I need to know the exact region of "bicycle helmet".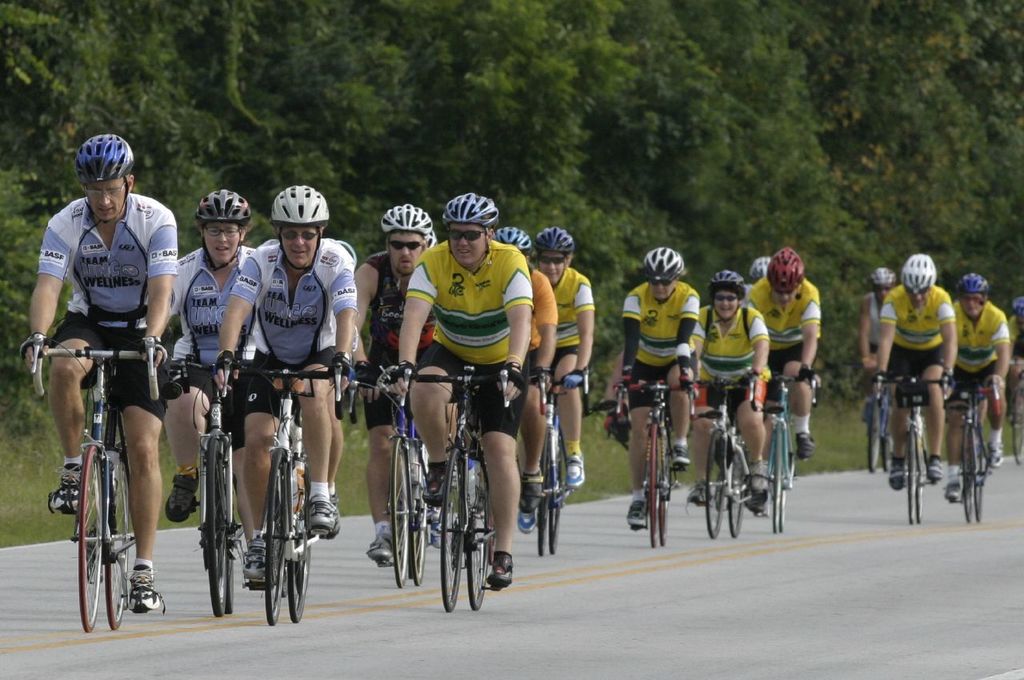
Region: {"x1": 73, "y1": 134, "x2": 133, "y2": 188}.
